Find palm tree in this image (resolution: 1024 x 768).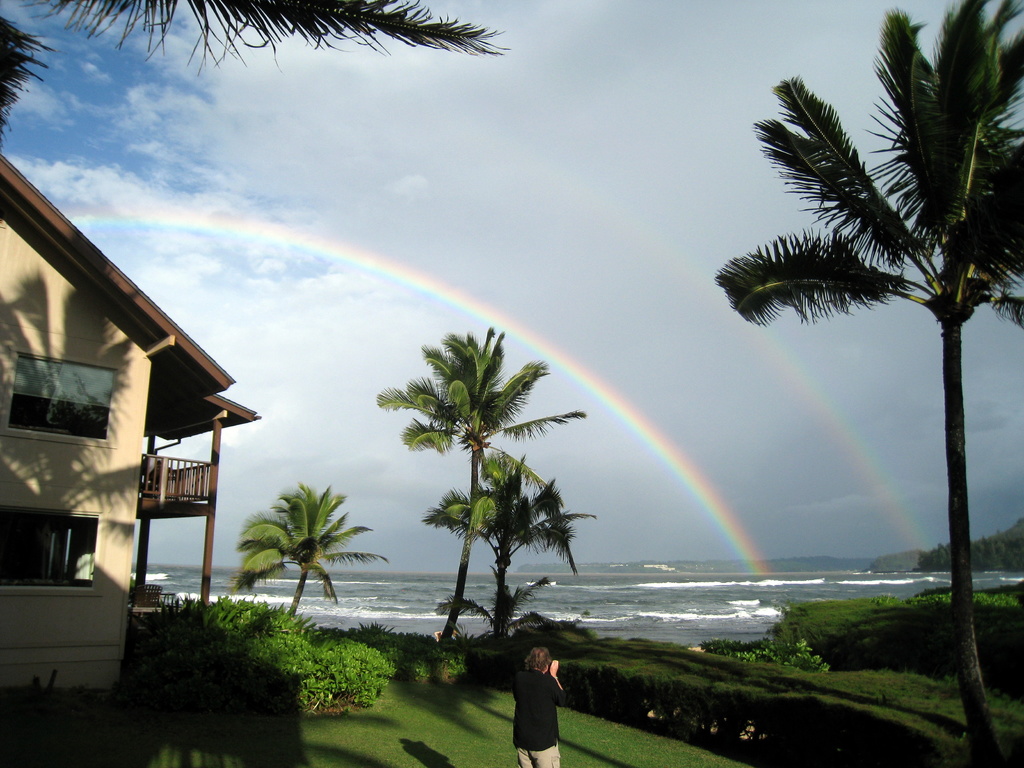
431:449:596:663.
